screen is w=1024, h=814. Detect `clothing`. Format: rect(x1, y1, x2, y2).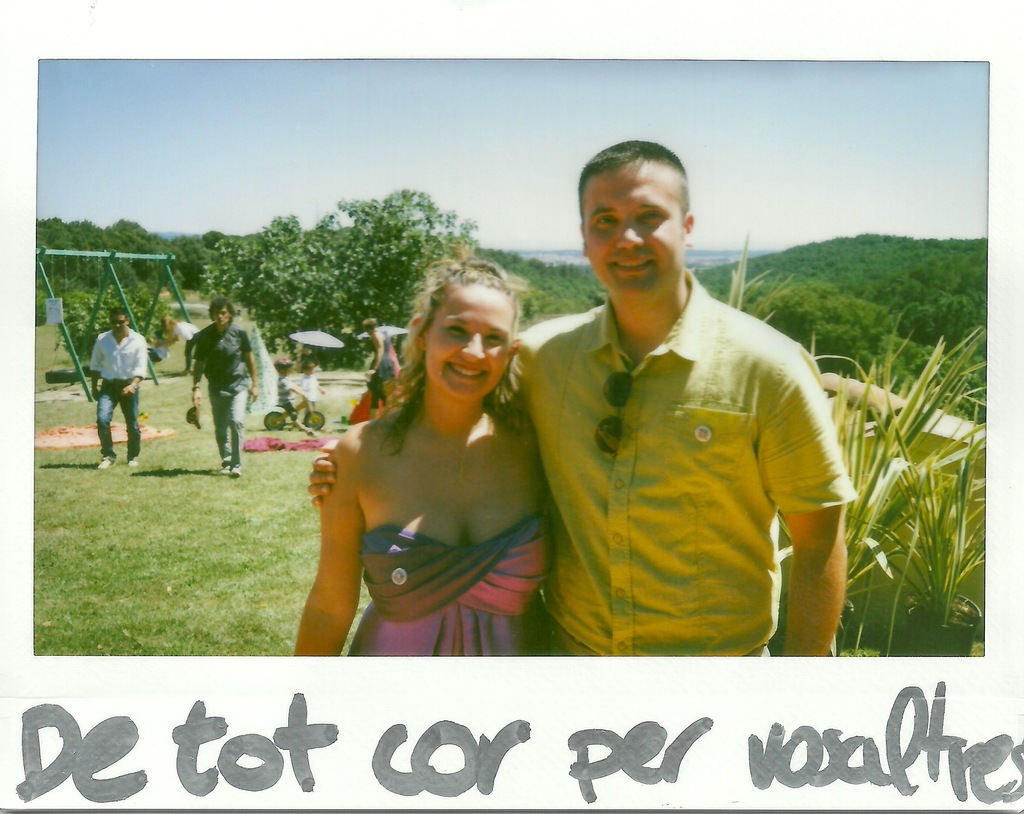
rect(344, 328, 410, 434).
